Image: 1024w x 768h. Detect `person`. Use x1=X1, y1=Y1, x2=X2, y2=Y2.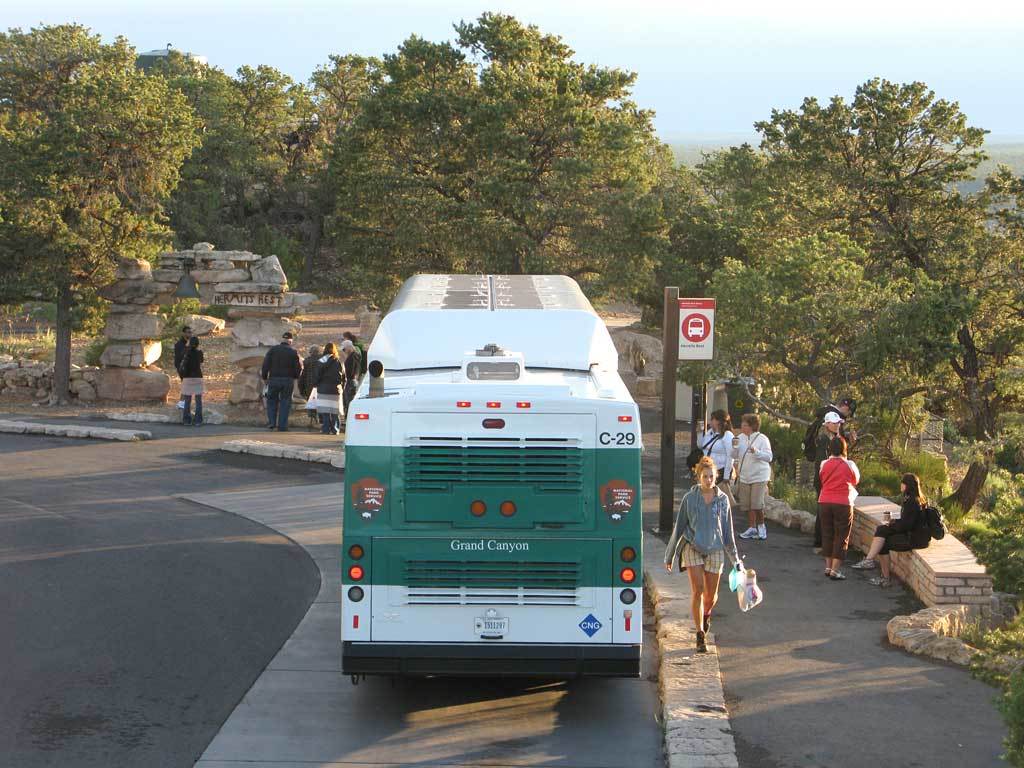
x1=176, y1=332, x2=207, y2=433.
